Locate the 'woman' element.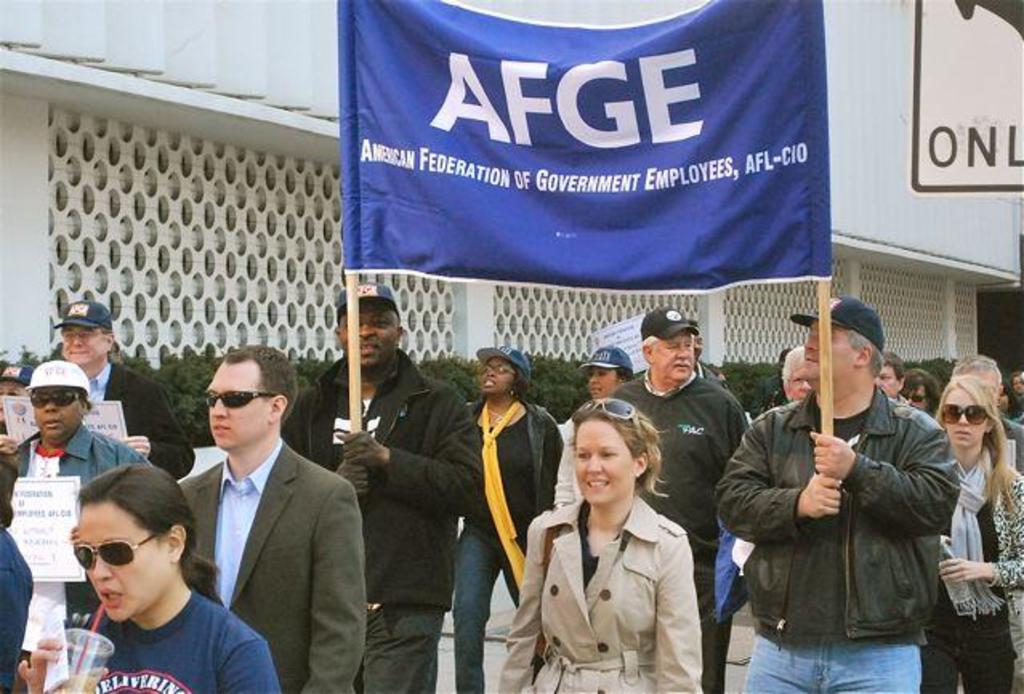
Element bbox: 18/462/284/692.
